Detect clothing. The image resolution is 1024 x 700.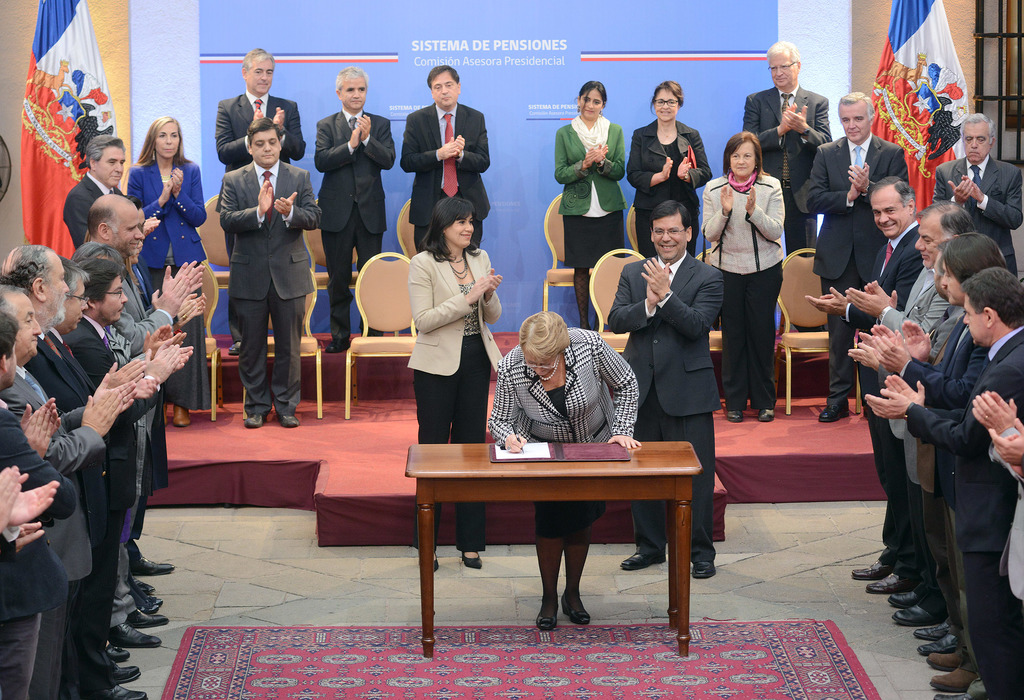
[left=394, top=222, right=492, bottom=441].
